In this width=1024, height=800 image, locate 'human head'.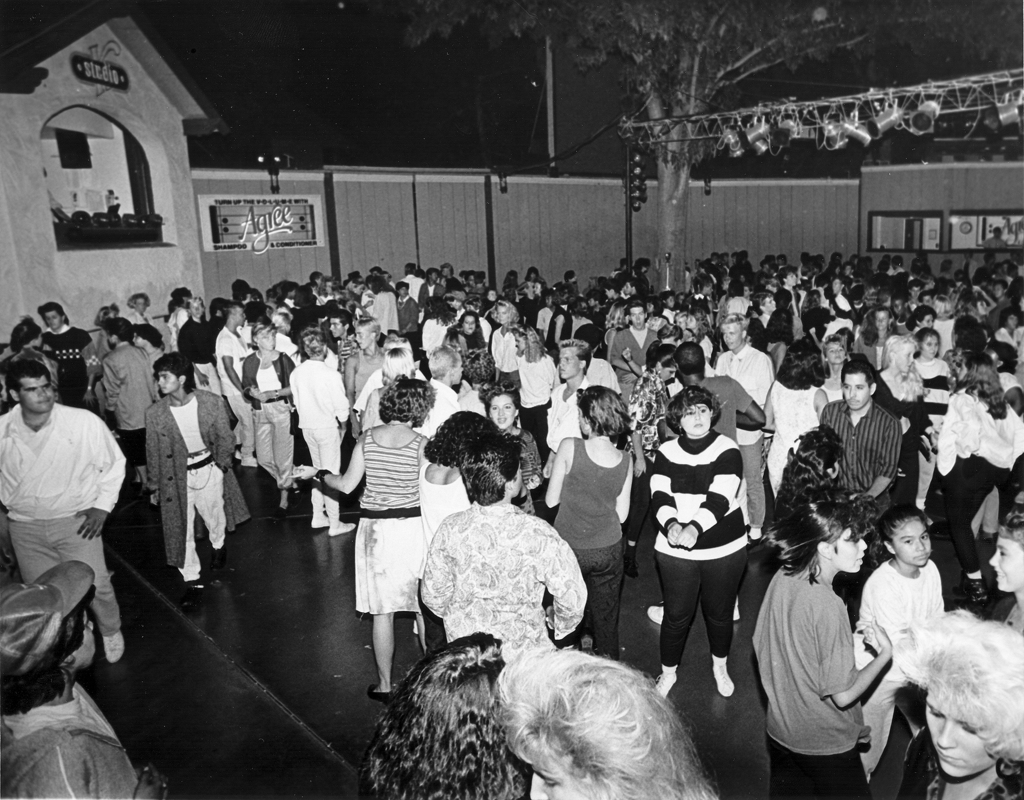
Bounding box: [x1=282, y1=282, x2=298, y2=297].
